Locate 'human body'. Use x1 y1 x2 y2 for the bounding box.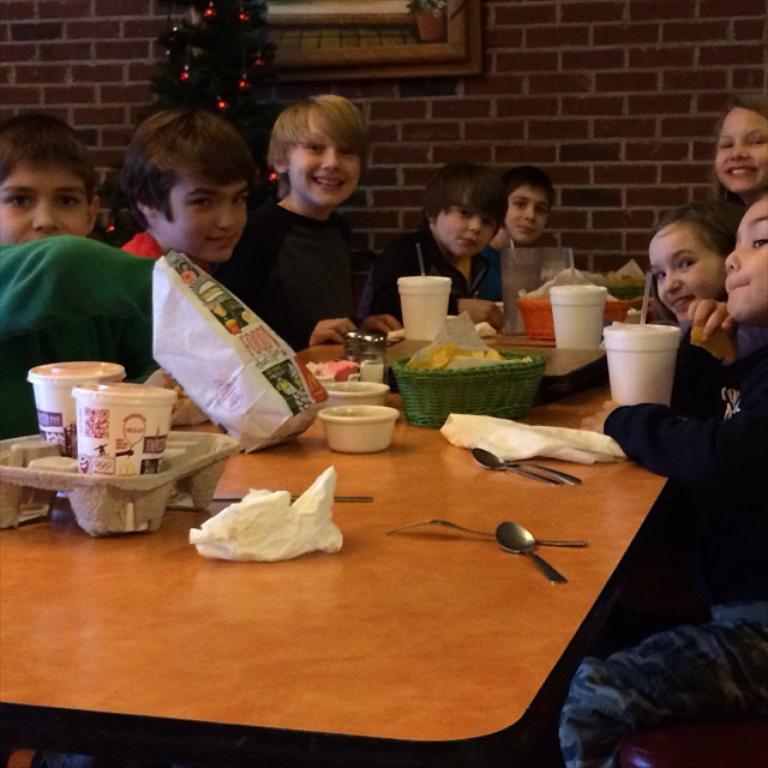
556 348 767 767.
